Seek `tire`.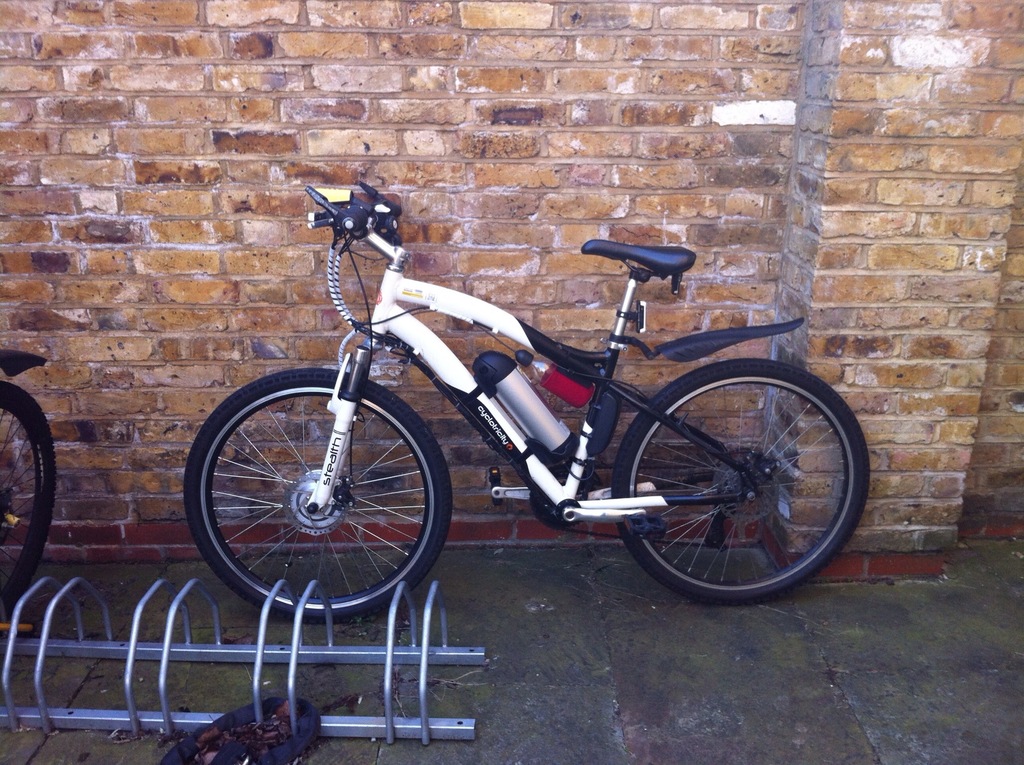
bbox=[0, 382, 58, 616].
